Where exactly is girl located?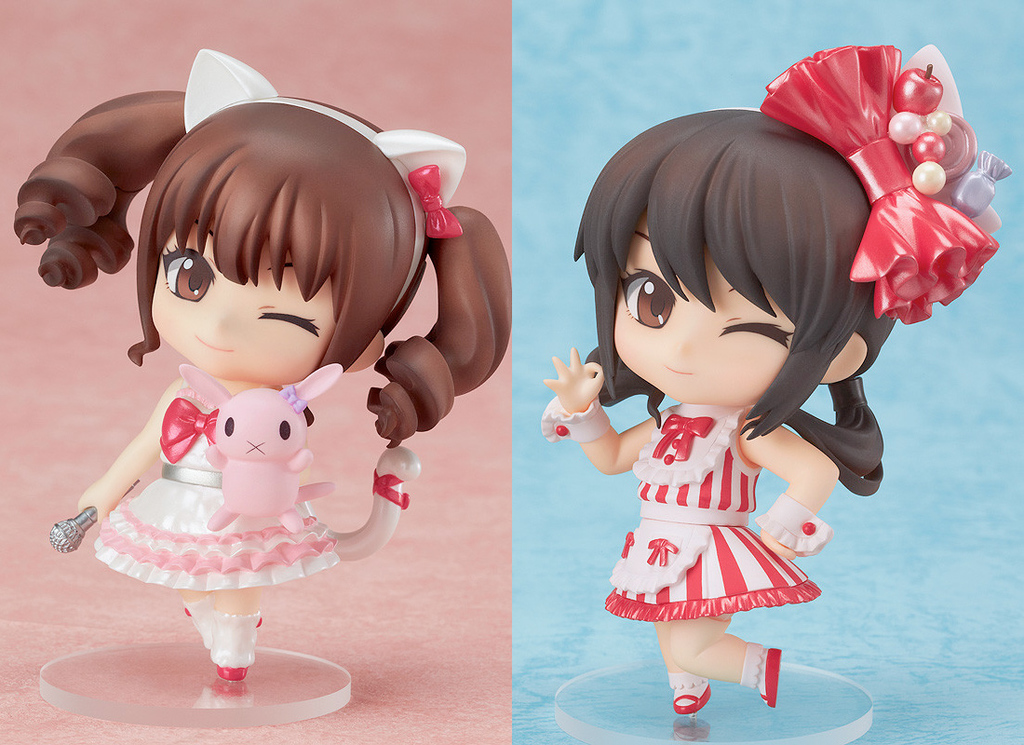
Its bounding box is BBox(541, 42, 1015, 714).
